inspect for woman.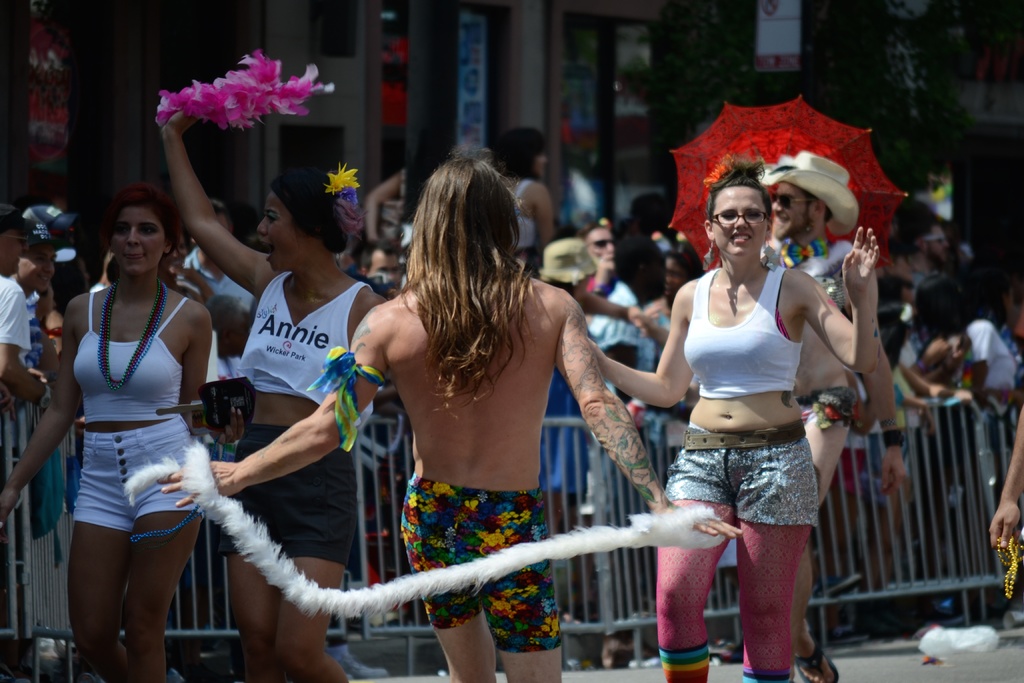
Inspection: bbox=[0, 181, 244, 682].
